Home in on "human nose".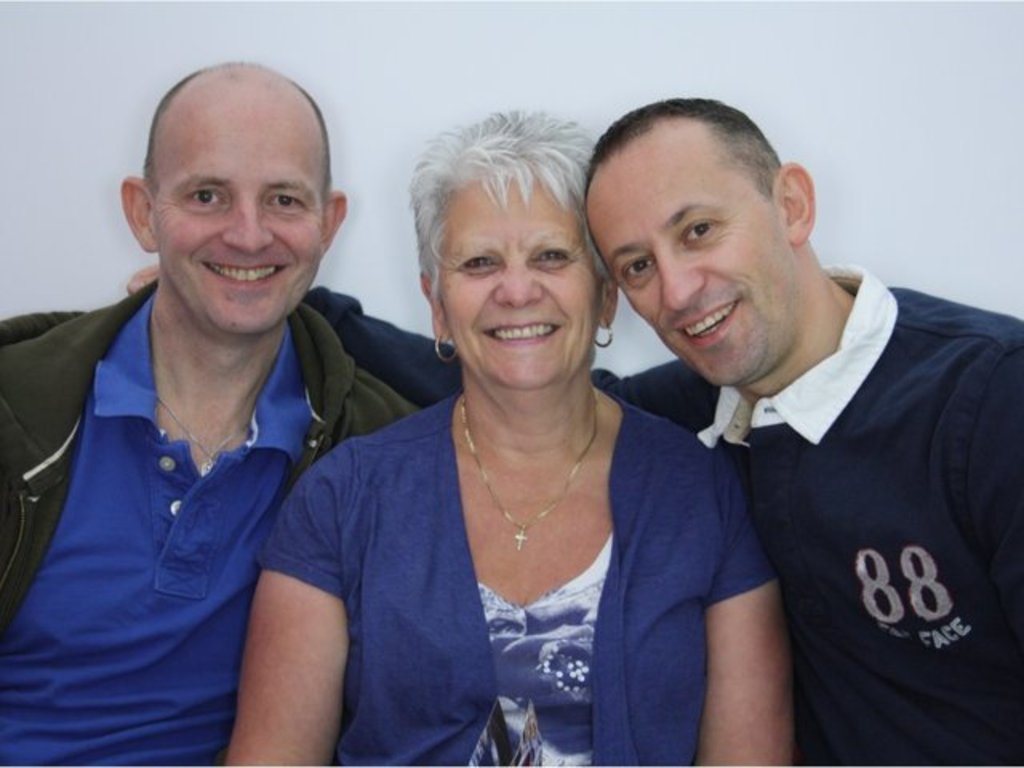
Homed in at locate(659, 248, 704, 315).
